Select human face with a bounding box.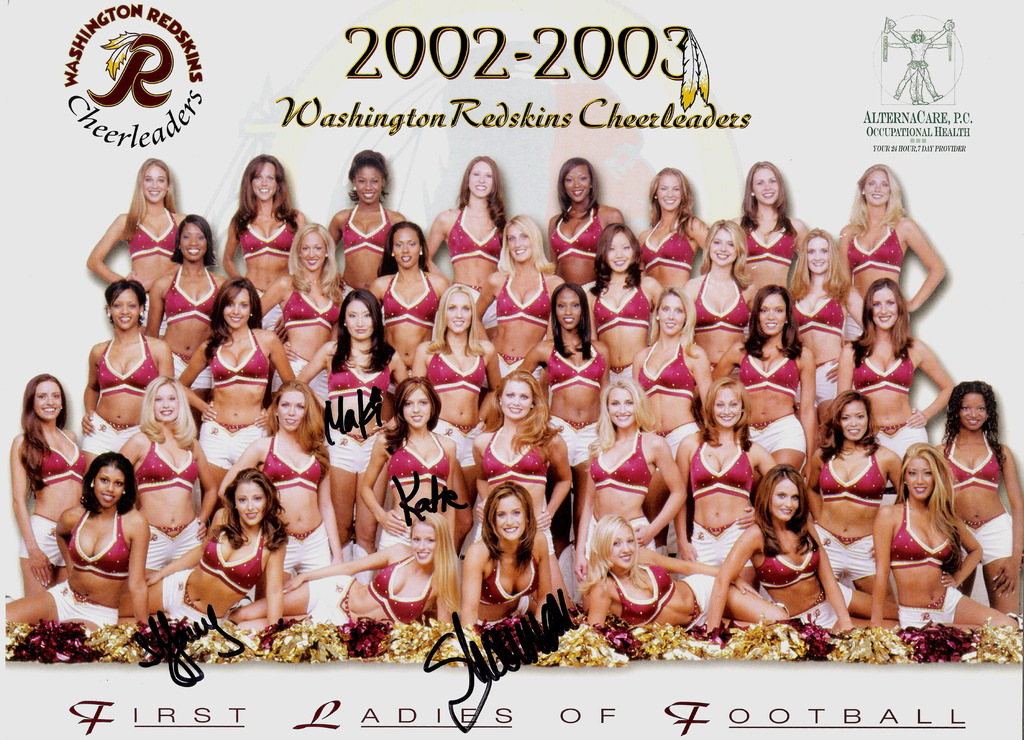
pyautogui.locateOnScreen(444, 290, 471, 334).
